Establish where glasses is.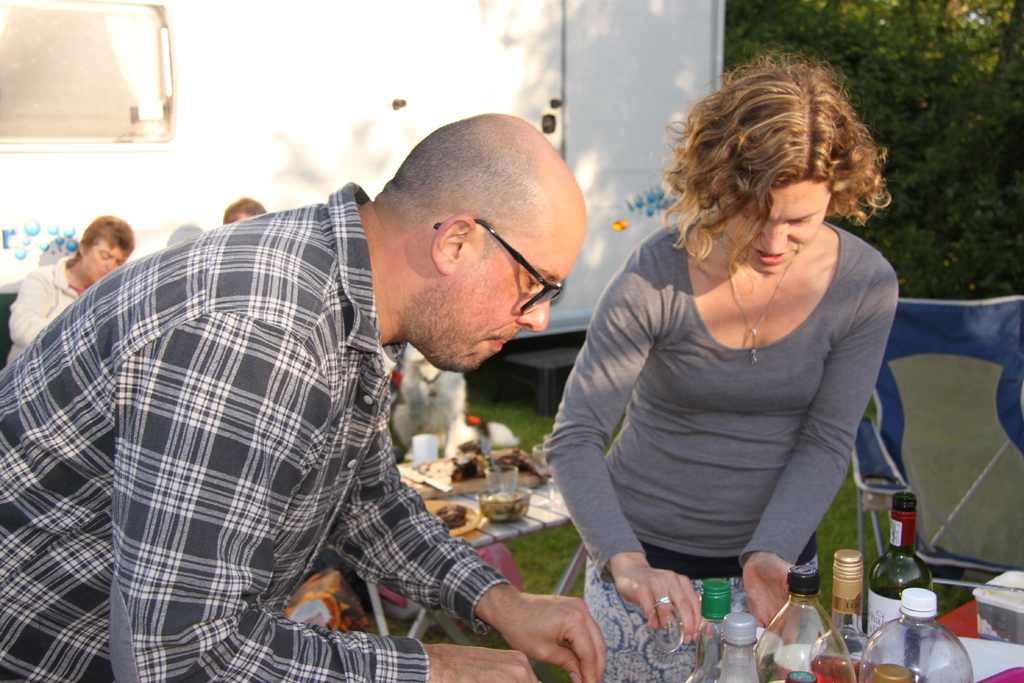
Established at x1=433, y1=217, x2=563, y2=312.
